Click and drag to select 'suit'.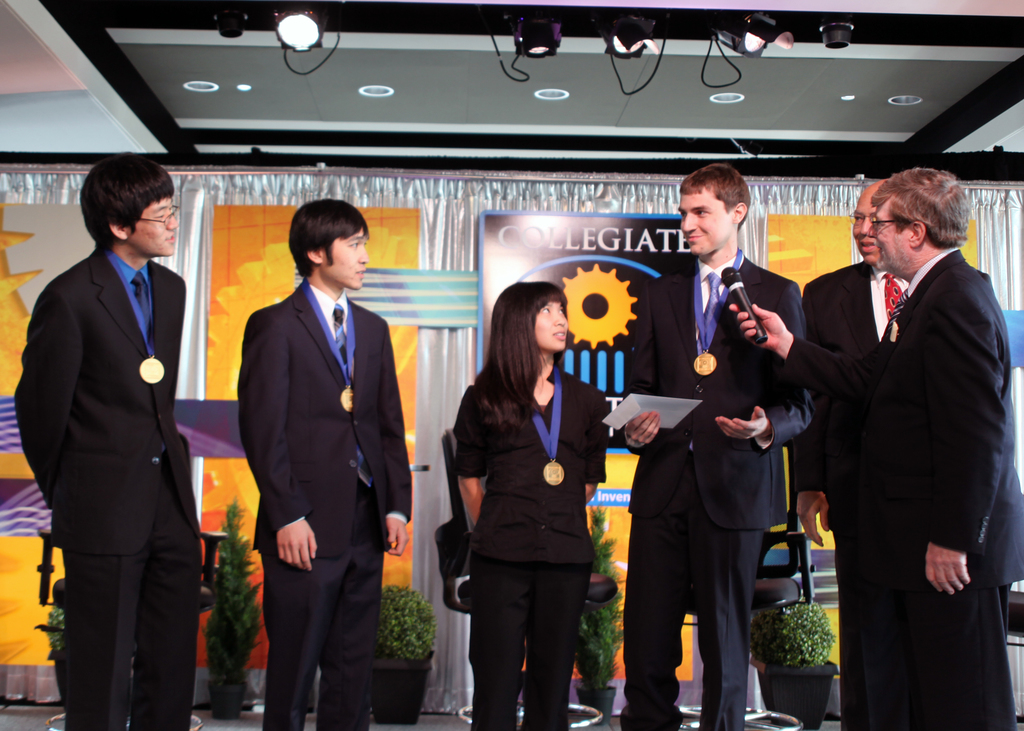
Selection: (x1=800, y1=262, x2=909, y2=534).
